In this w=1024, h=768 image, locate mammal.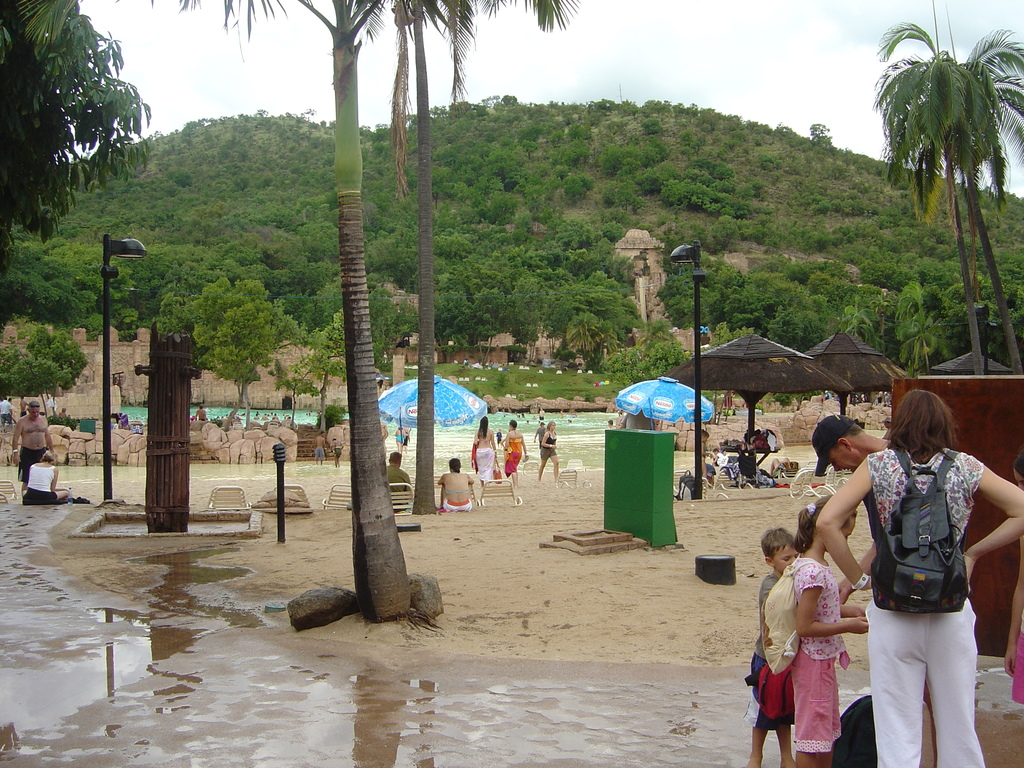
Bounding box: locate(307, 412, 309, 417).
